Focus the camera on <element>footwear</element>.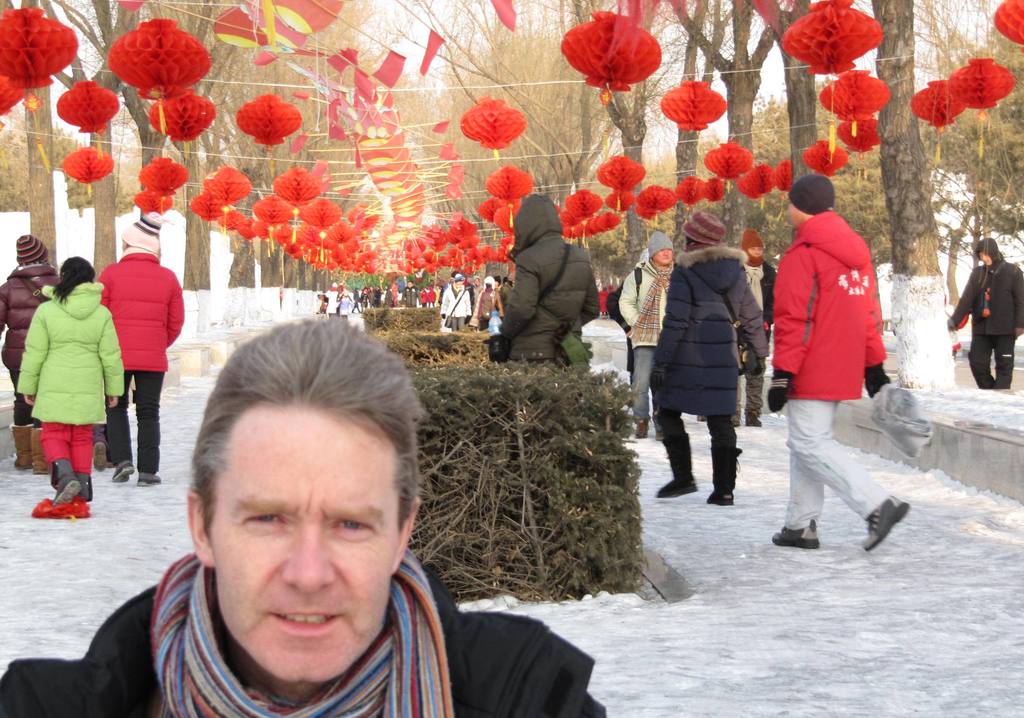
Focus region: (708,442,733,502).
